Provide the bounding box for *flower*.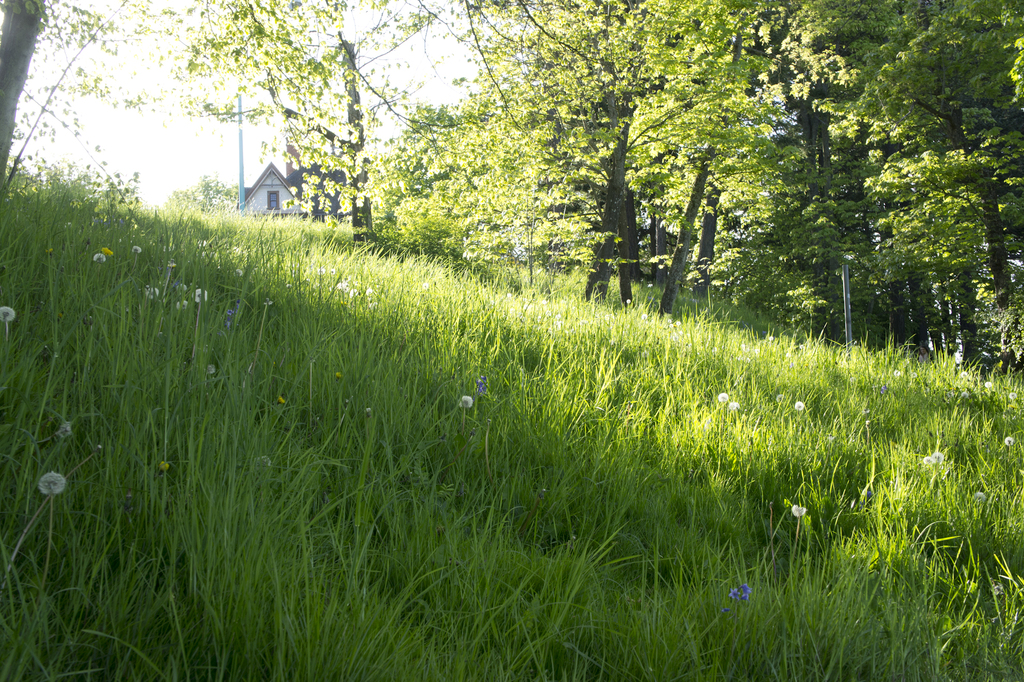
(95,253,107,264).
